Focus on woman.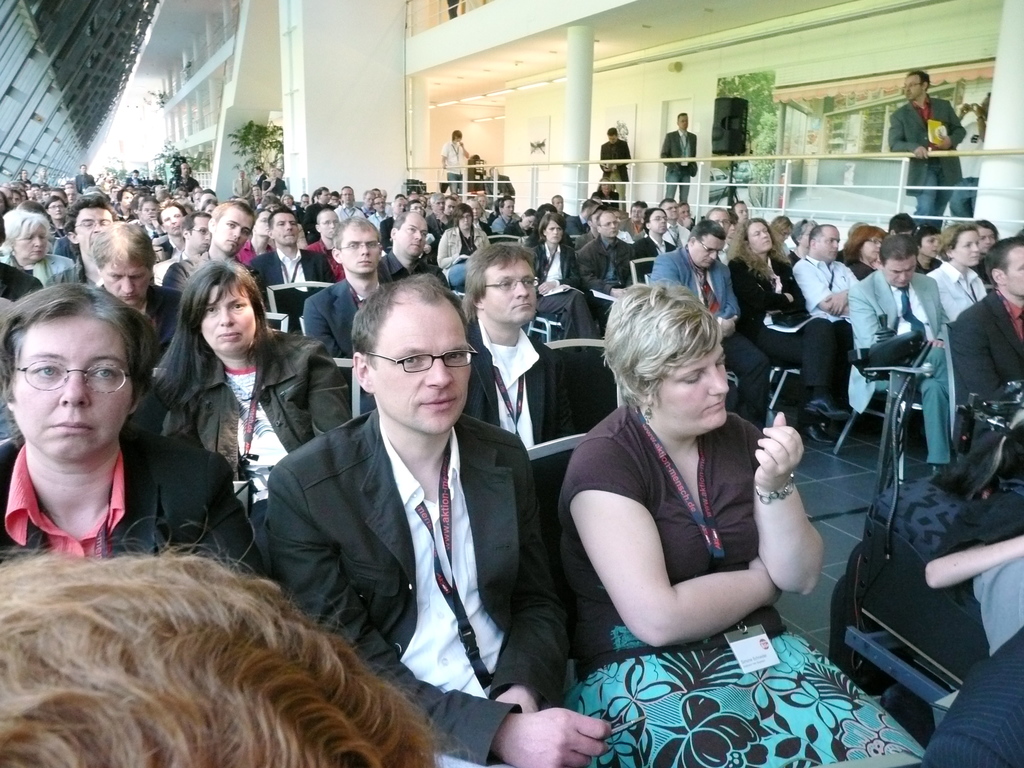
Focused at region(556, 285, 925, 767).
